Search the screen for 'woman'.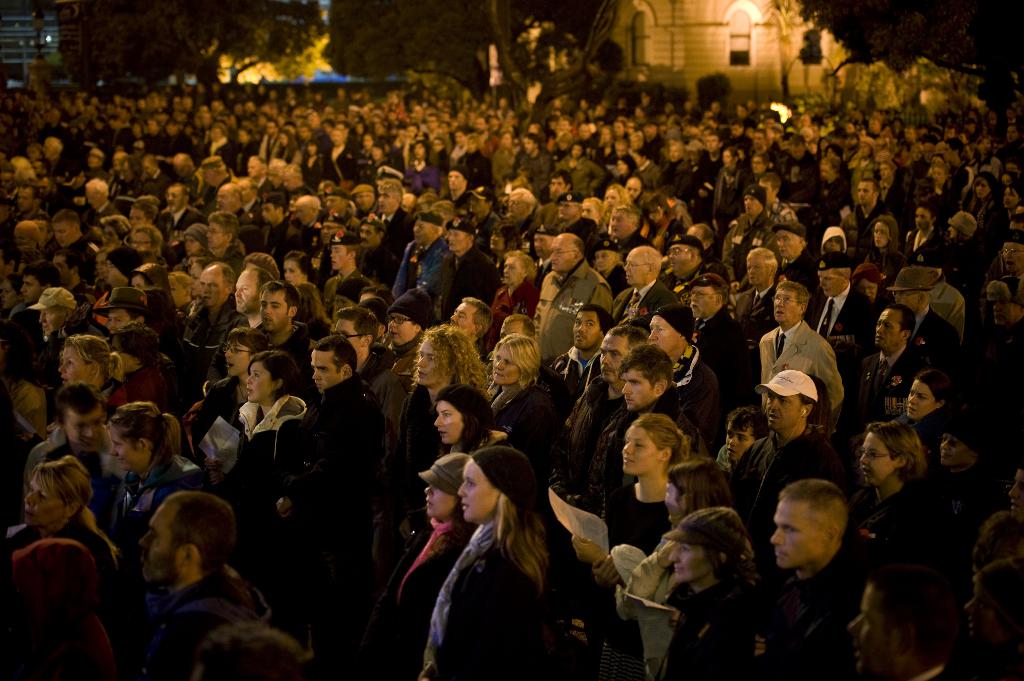
Found at [208,118,234,168].
